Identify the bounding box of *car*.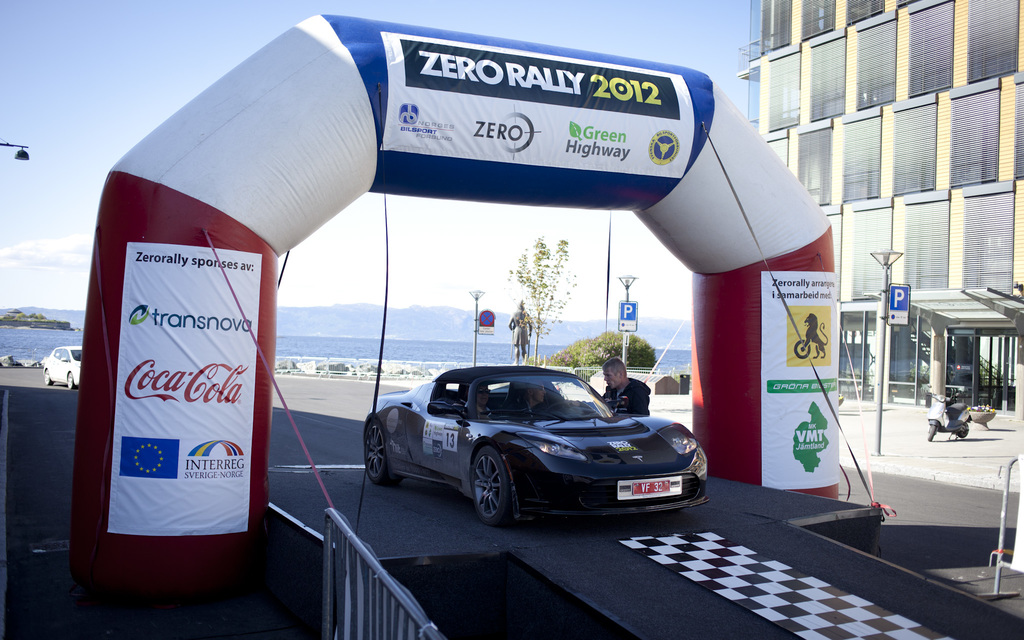
[44,342,82,394].
